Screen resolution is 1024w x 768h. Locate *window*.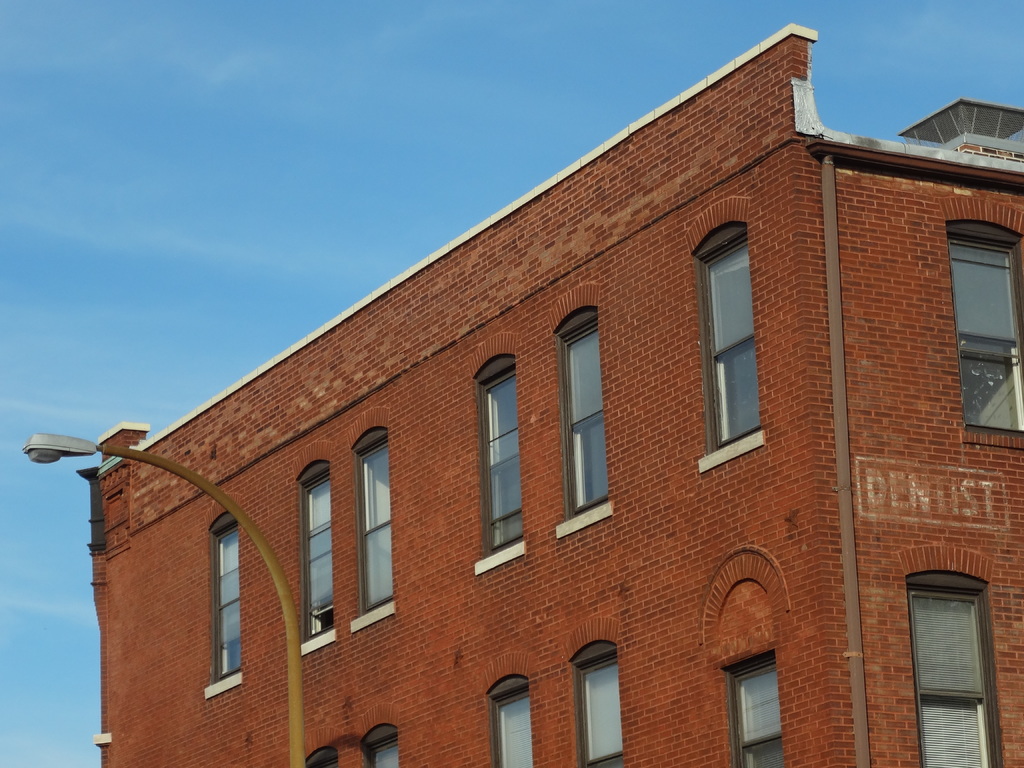
select_region(493, 675, 529, 767).
